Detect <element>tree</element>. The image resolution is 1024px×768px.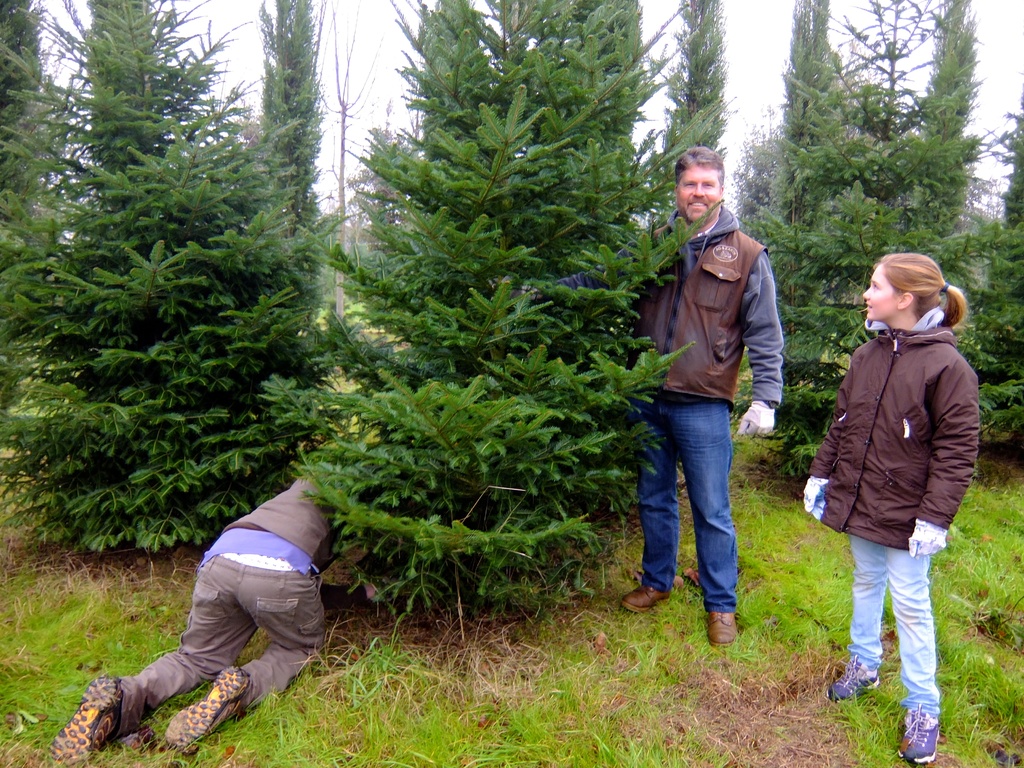
rect(755, 0, 986, 481).
